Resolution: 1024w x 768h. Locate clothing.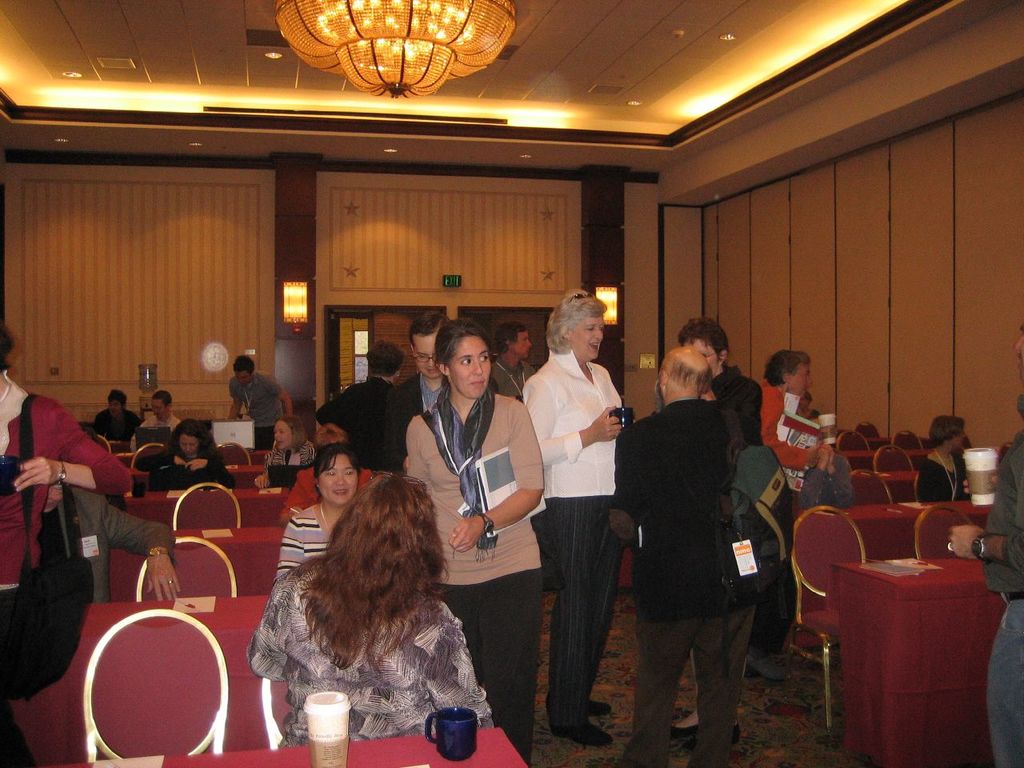
(68,480,175,600).
